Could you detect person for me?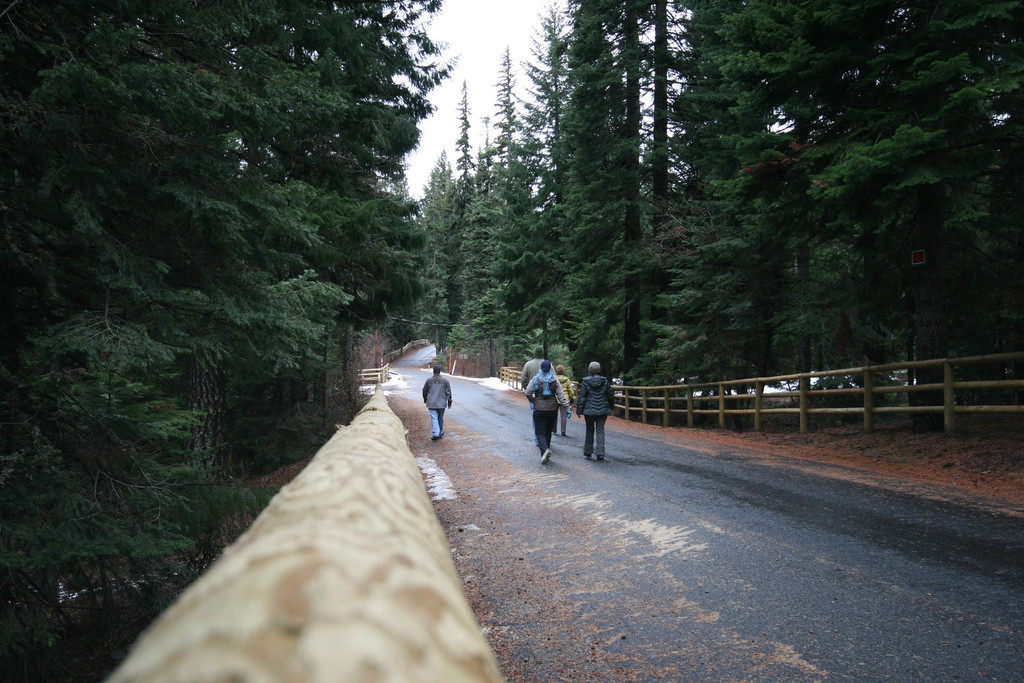
Detection result: locate(577, 358, 627, 464).
